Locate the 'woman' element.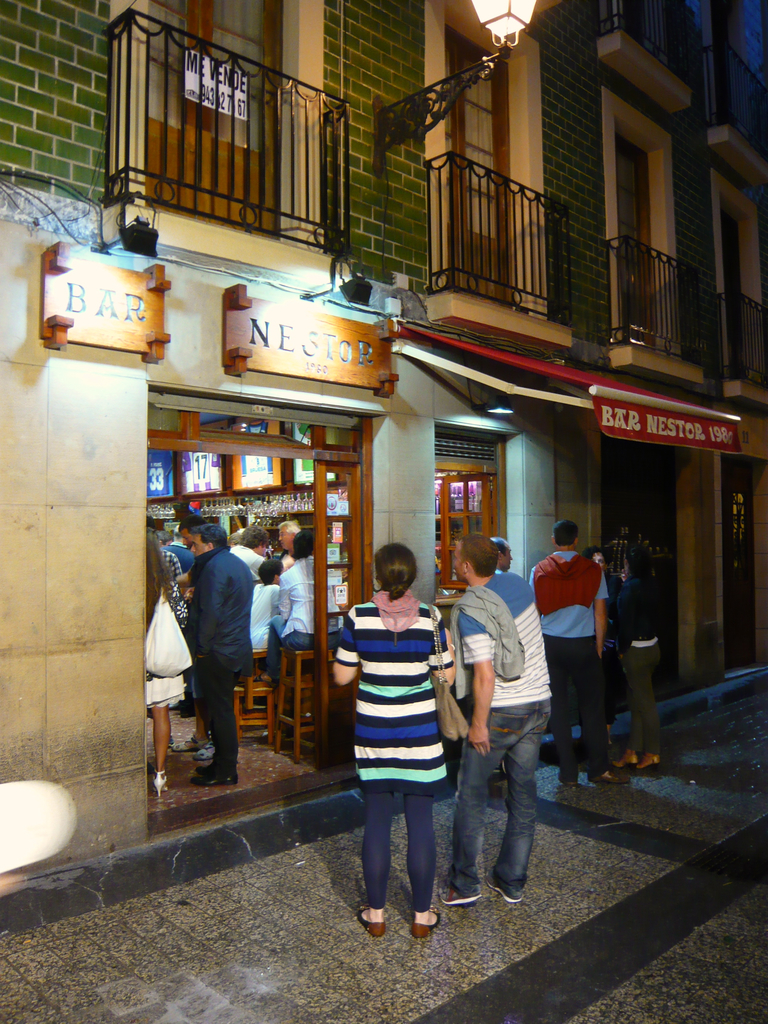
Element bbox: [610, 542, 665, 771].
